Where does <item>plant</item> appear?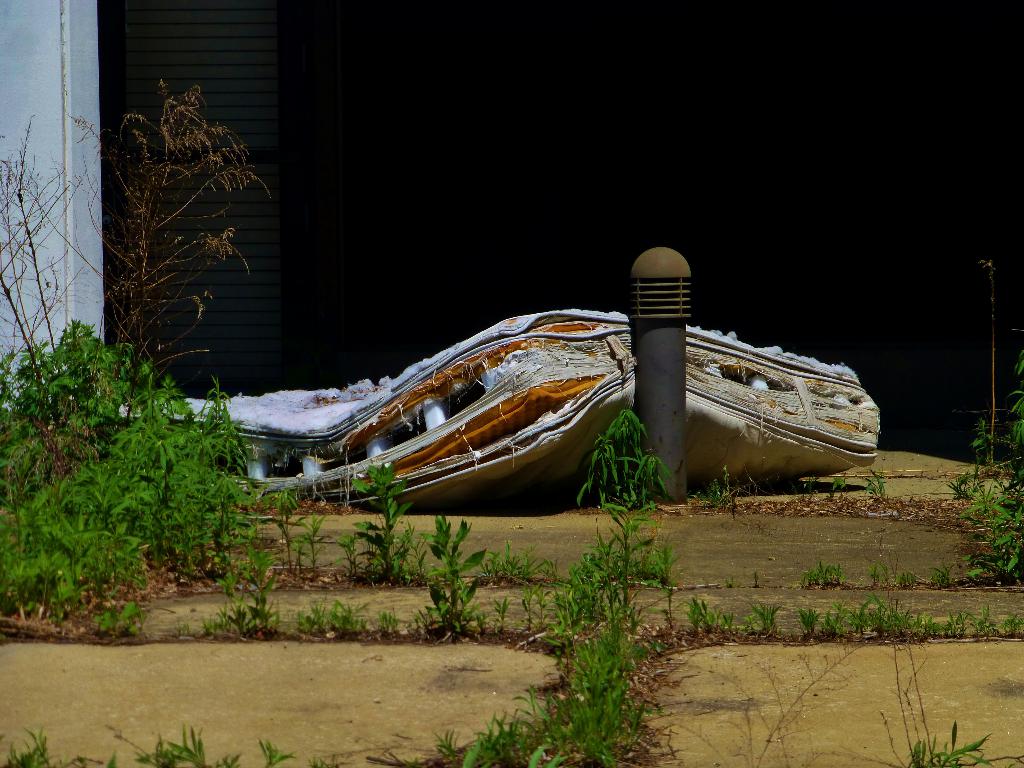
Appears at crop(157, 388, 250, 589).
